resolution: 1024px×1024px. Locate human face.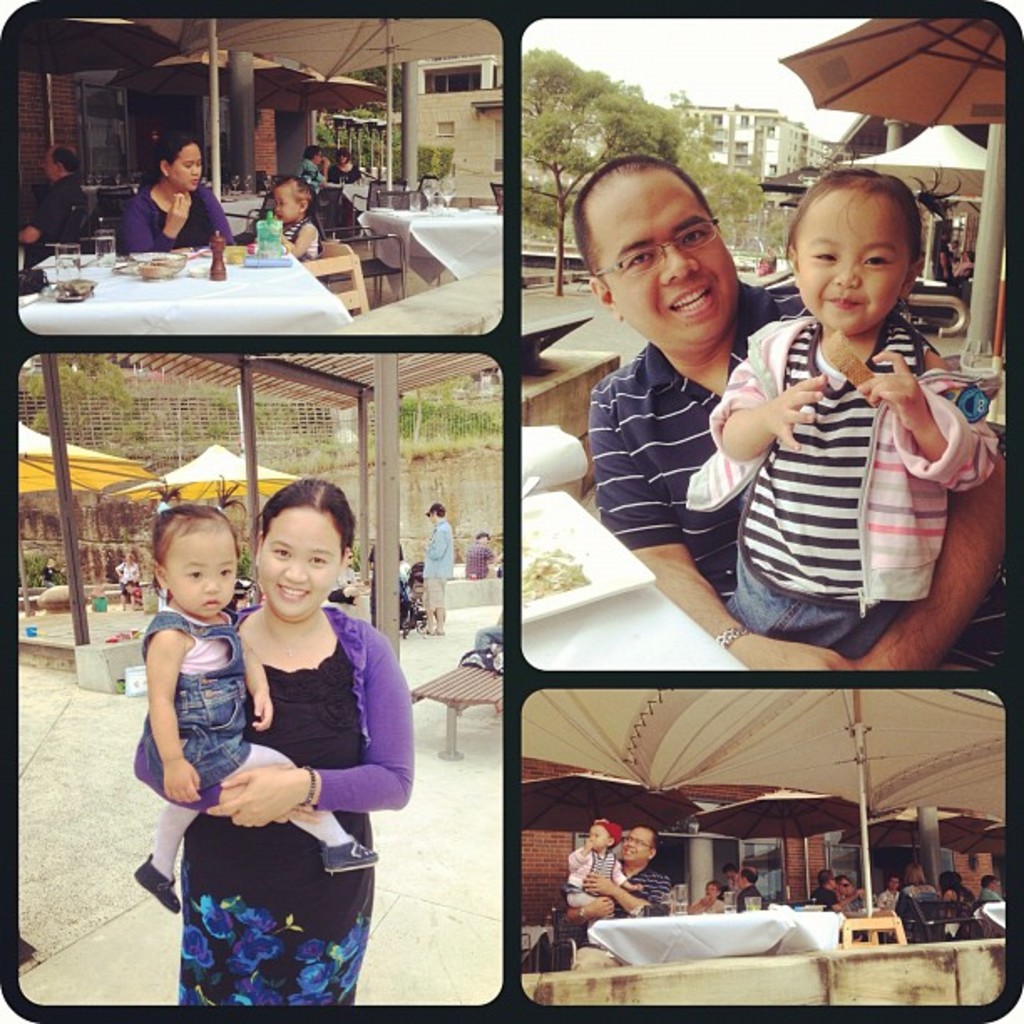
619/828/651/865.
